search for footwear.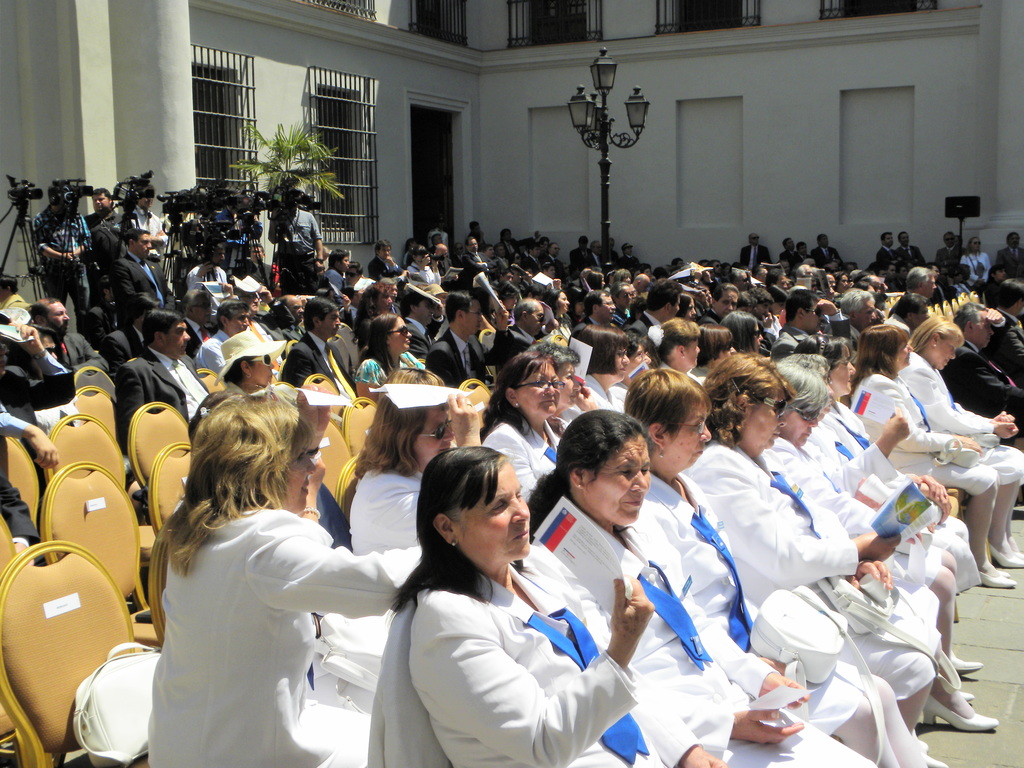
Found at [986,538,1023,570].
